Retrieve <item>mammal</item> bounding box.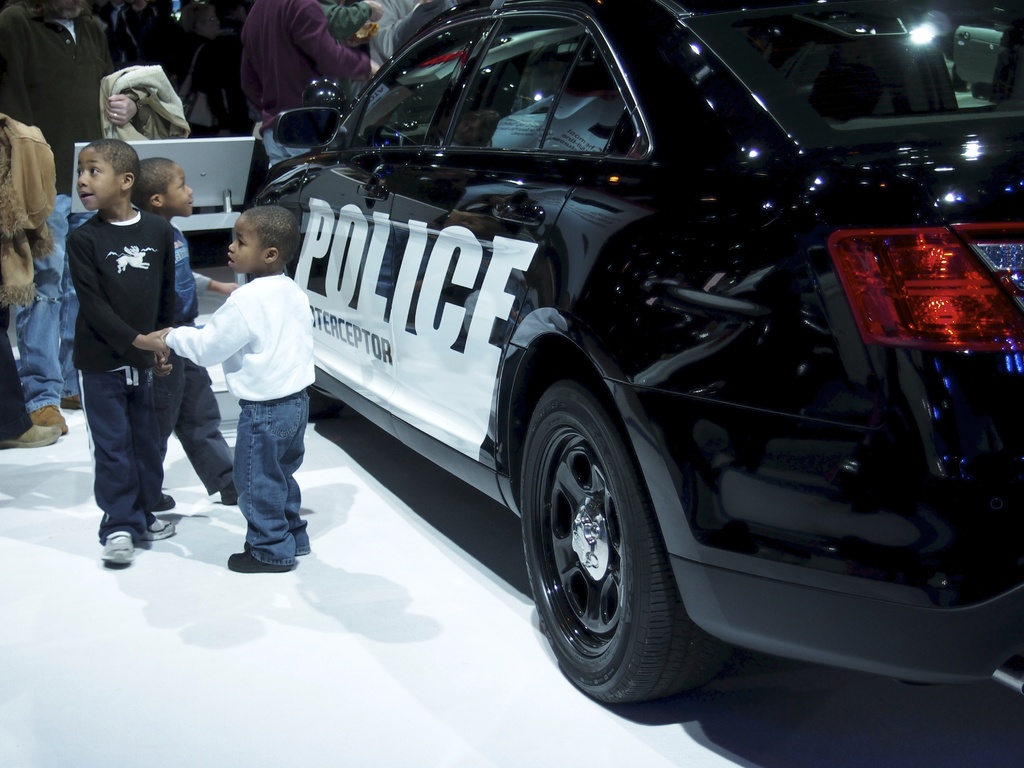
Bounding box: <box>165,205,313,574</box>.
